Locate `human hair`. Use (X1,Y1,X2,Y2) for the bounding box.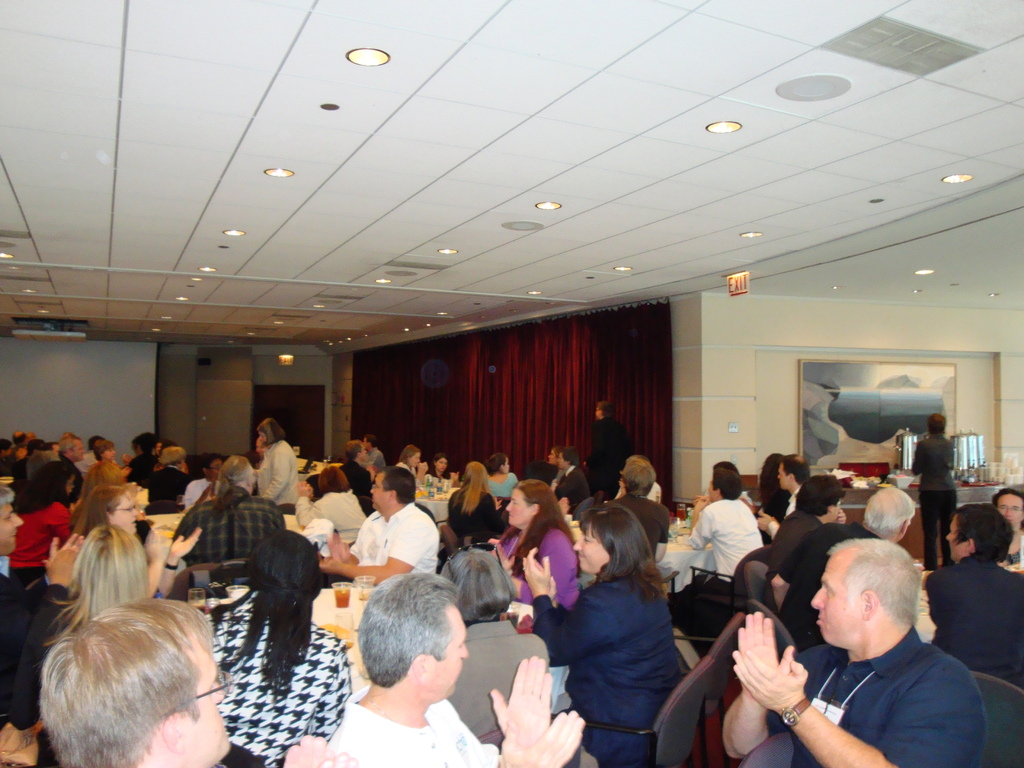
(452,459,492,516).
